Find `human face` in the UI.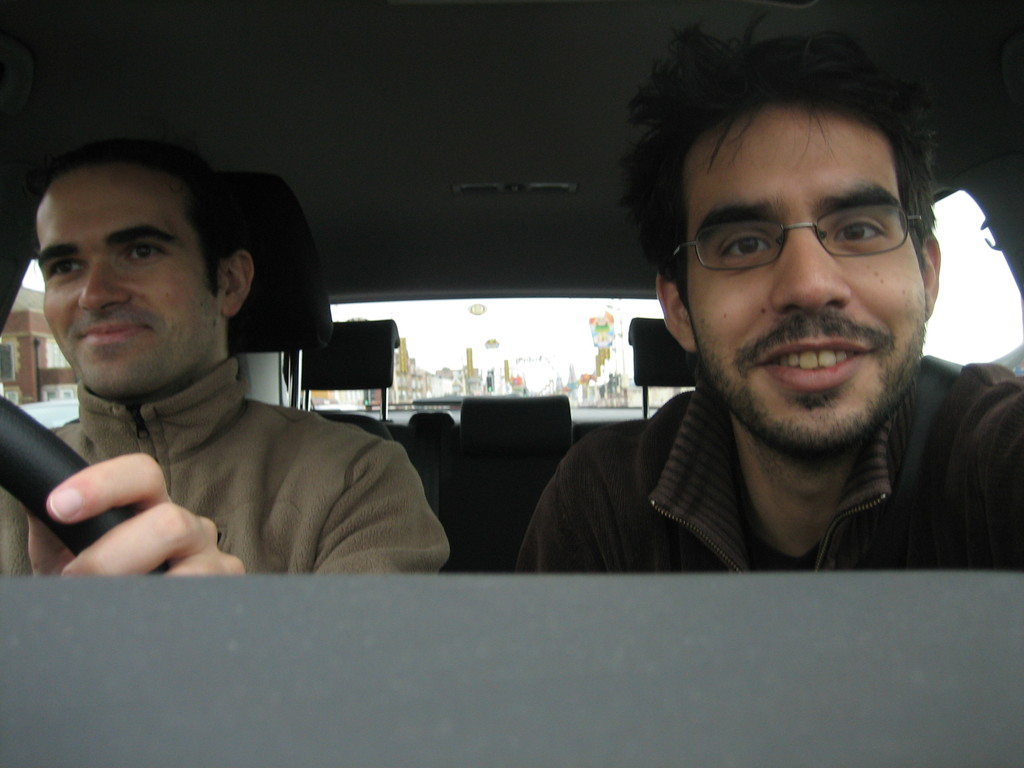
UI element at region(680, 104, 931, 440).
